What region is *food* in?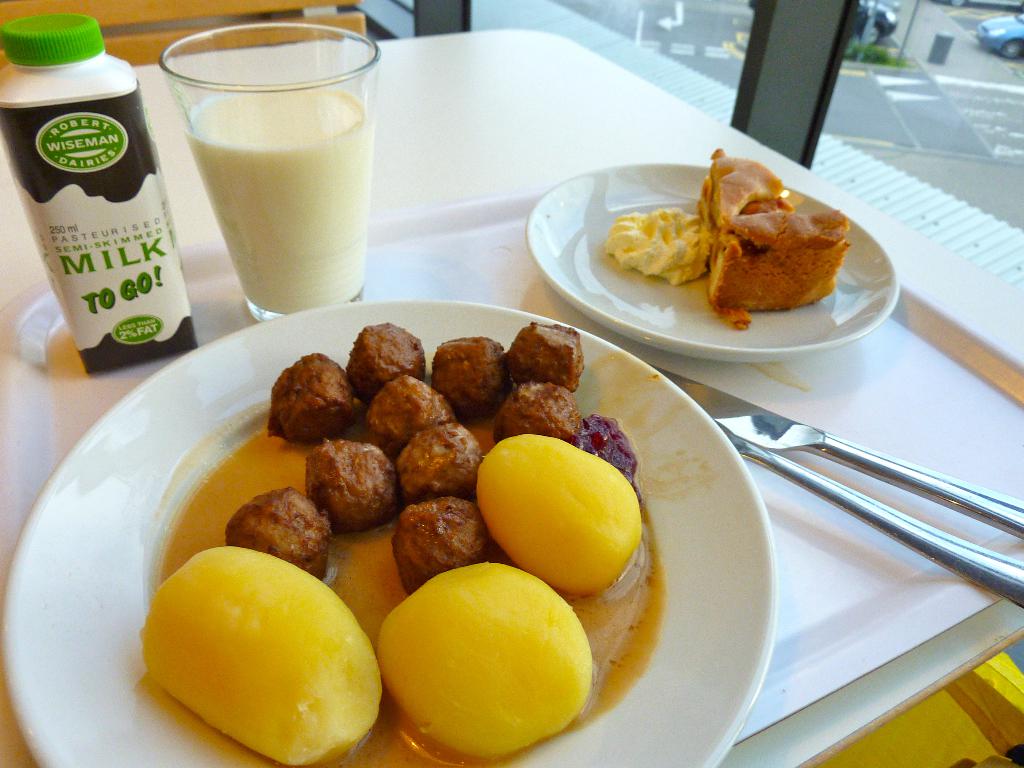
l=606, t=205, r=717, b=288.
